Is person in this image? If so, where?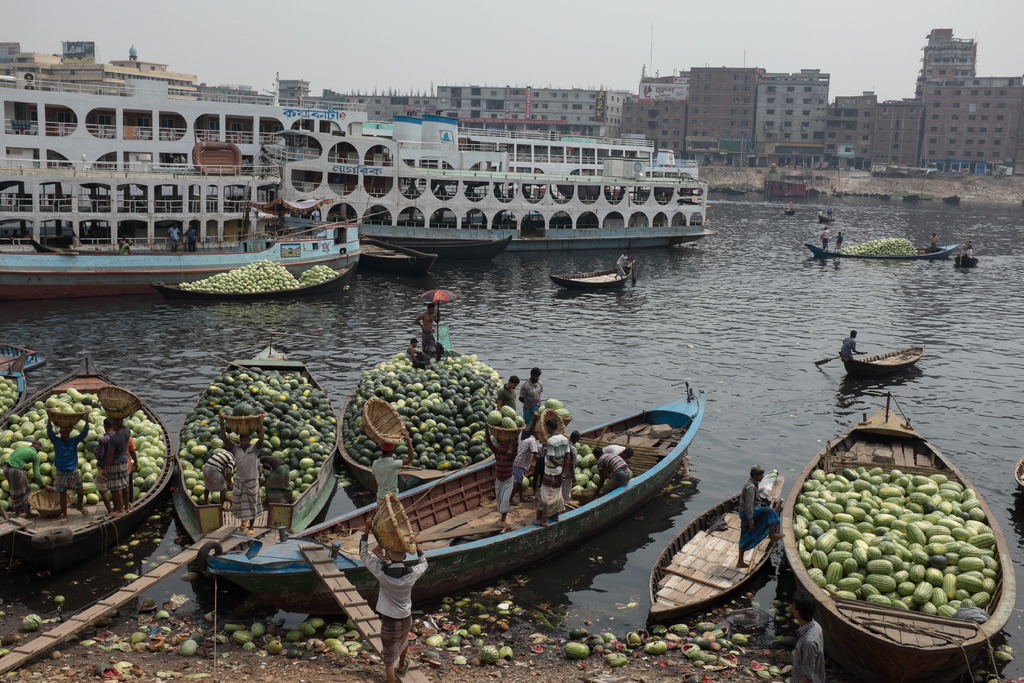
Yes, at {"x1": 49, "y1": 413, "x2": 92, "y2": 522}.
